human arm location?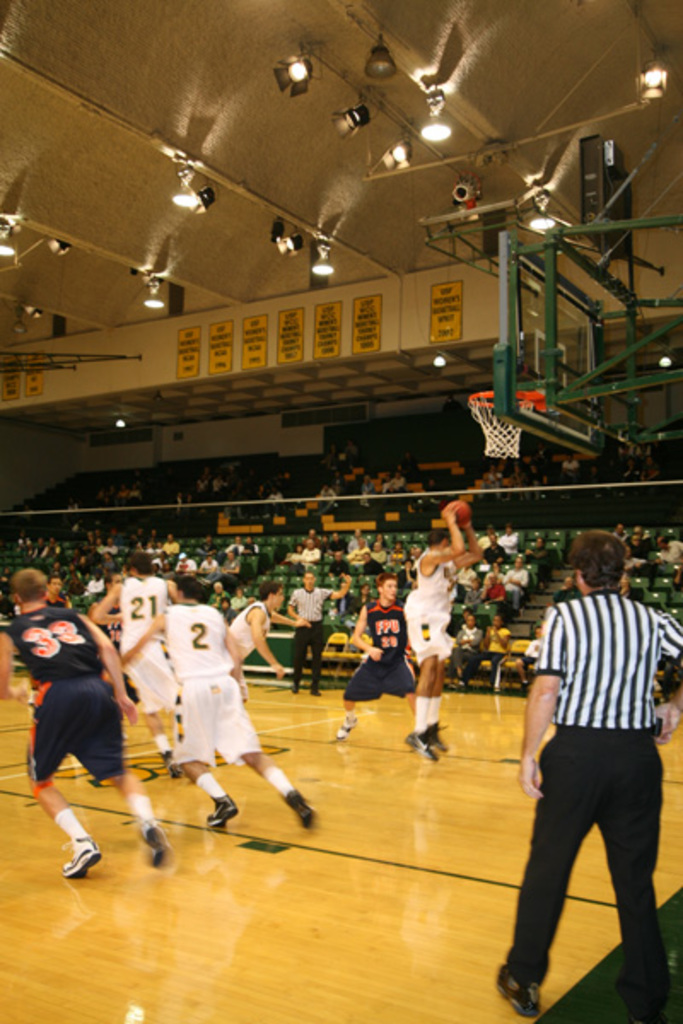
(x1=348, y1=602, x2=386, y2=657)
